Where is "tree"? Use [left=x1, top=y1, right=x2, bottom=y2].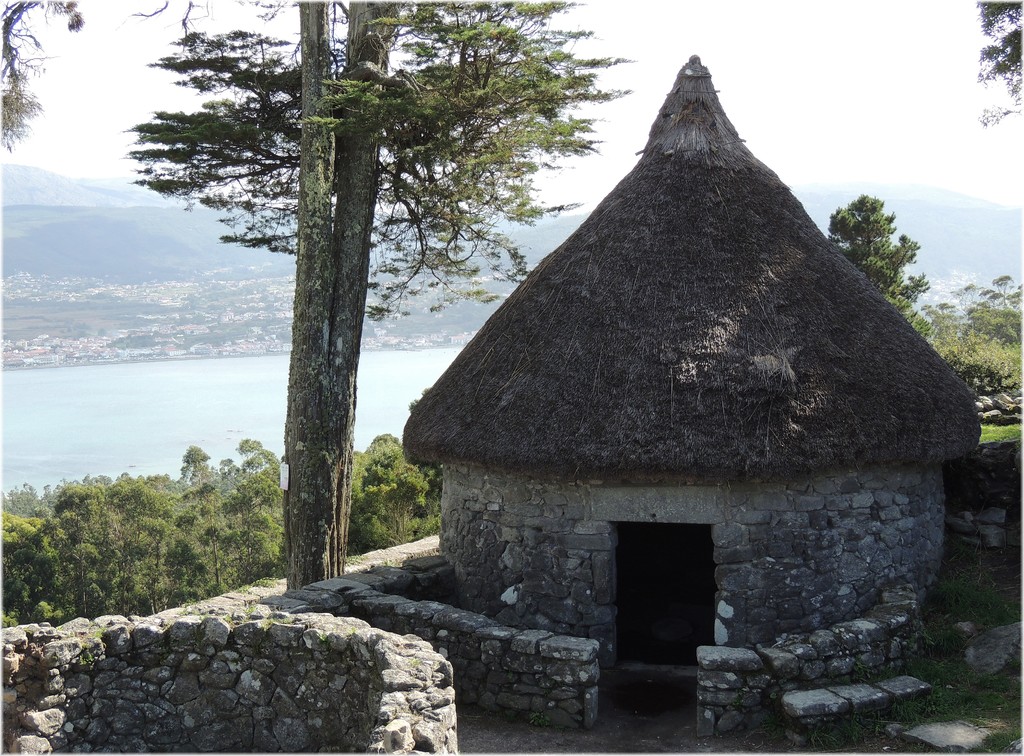
[left=926, top=273, right=1023, bottom=401].
